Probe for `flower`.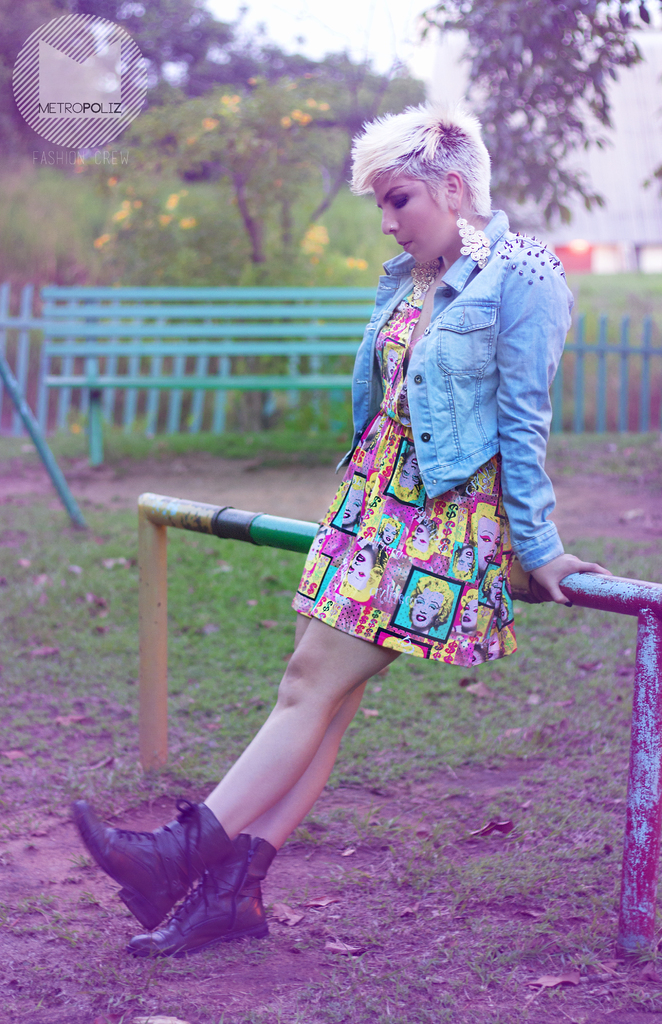
Probe result: 220/92/238/109.
